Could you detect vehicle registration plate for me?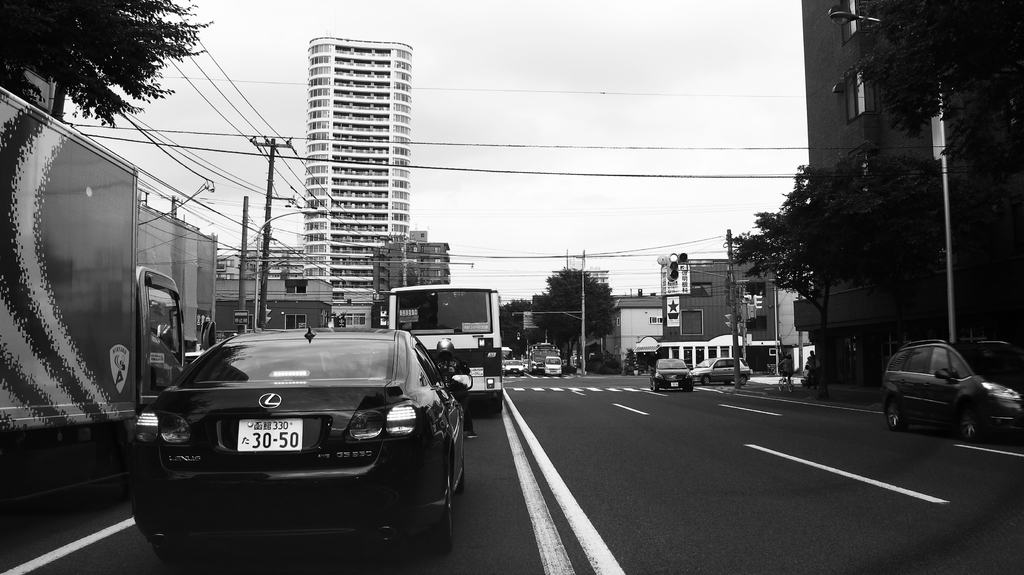
Detection result: [669, 383, 676, 385].
